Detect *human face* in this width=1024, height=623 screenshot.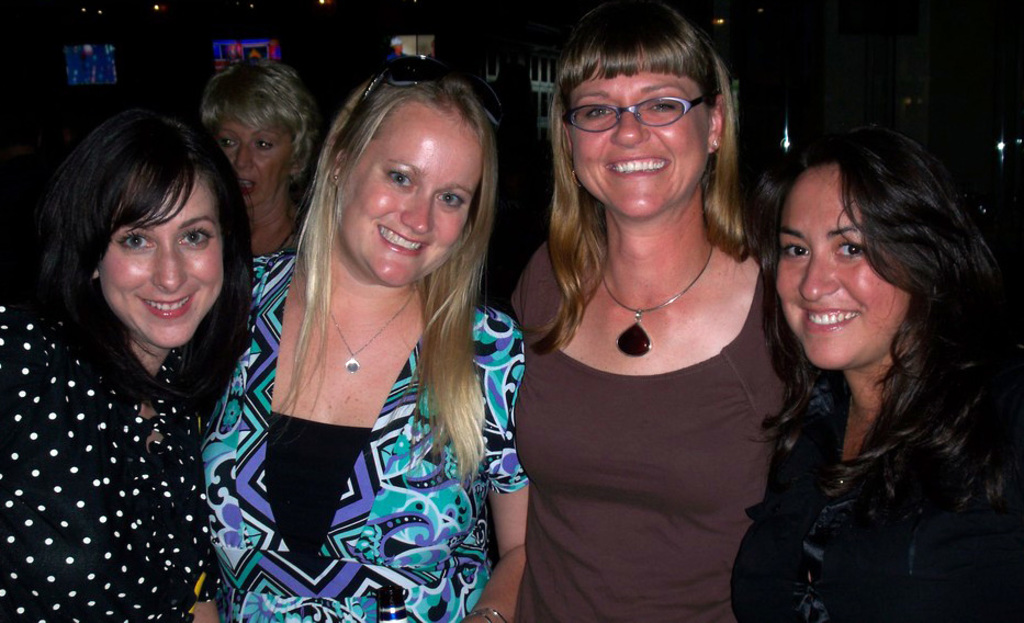
Detection: box(348, 100, 484, 292).
